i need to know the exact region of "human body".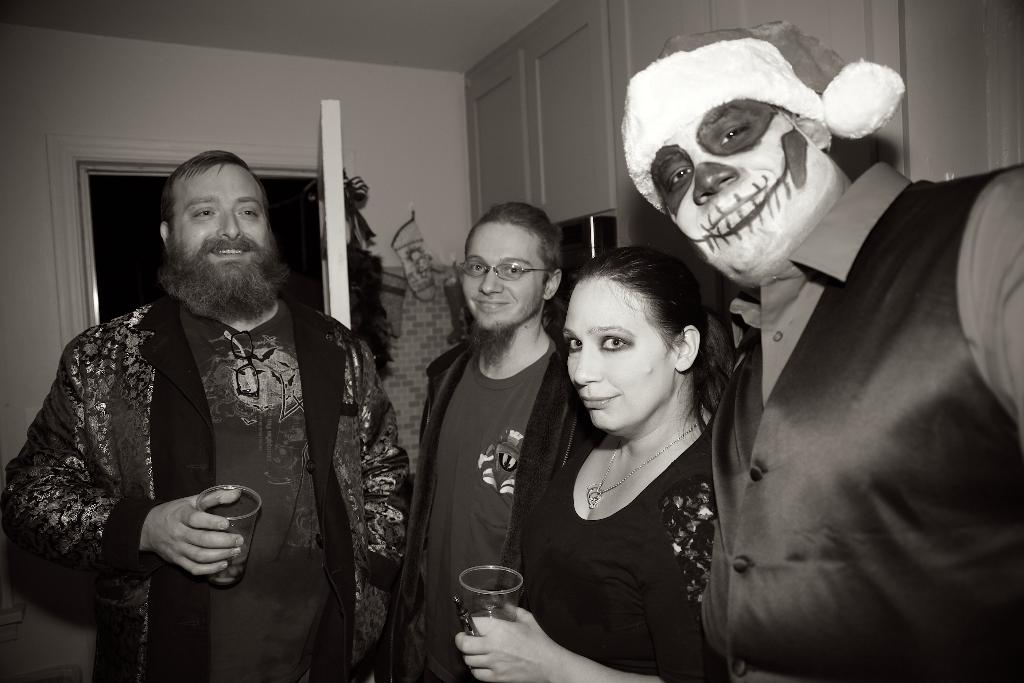
Region: <bbox>394, 197, 556, 682</bbox>.
